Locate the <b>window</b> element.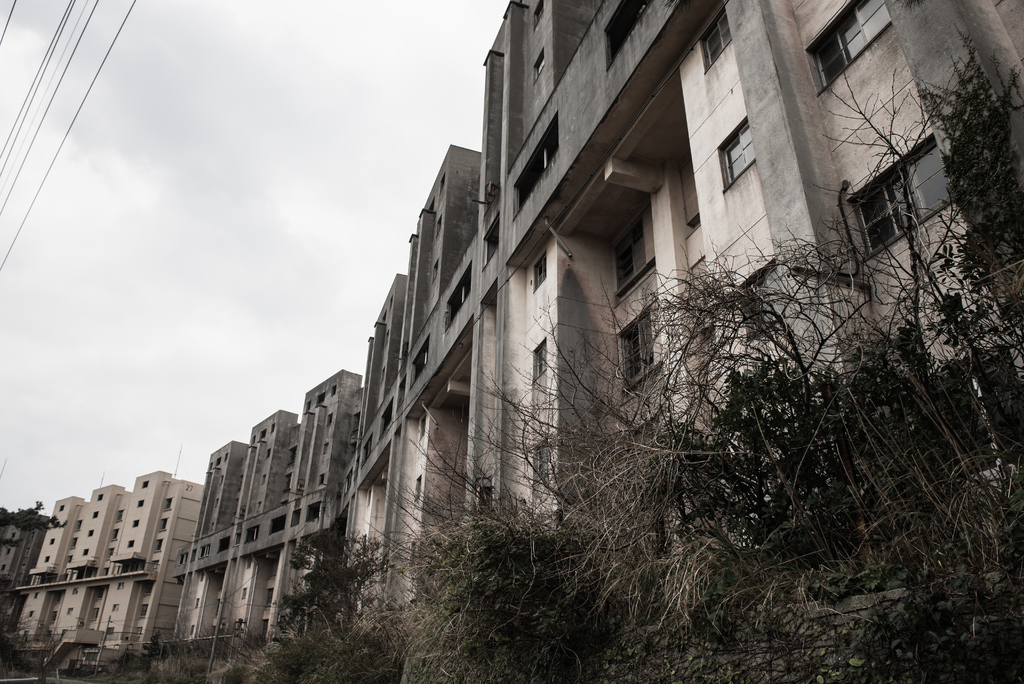
Element bbox: rect(618, 304, 655, 400).
